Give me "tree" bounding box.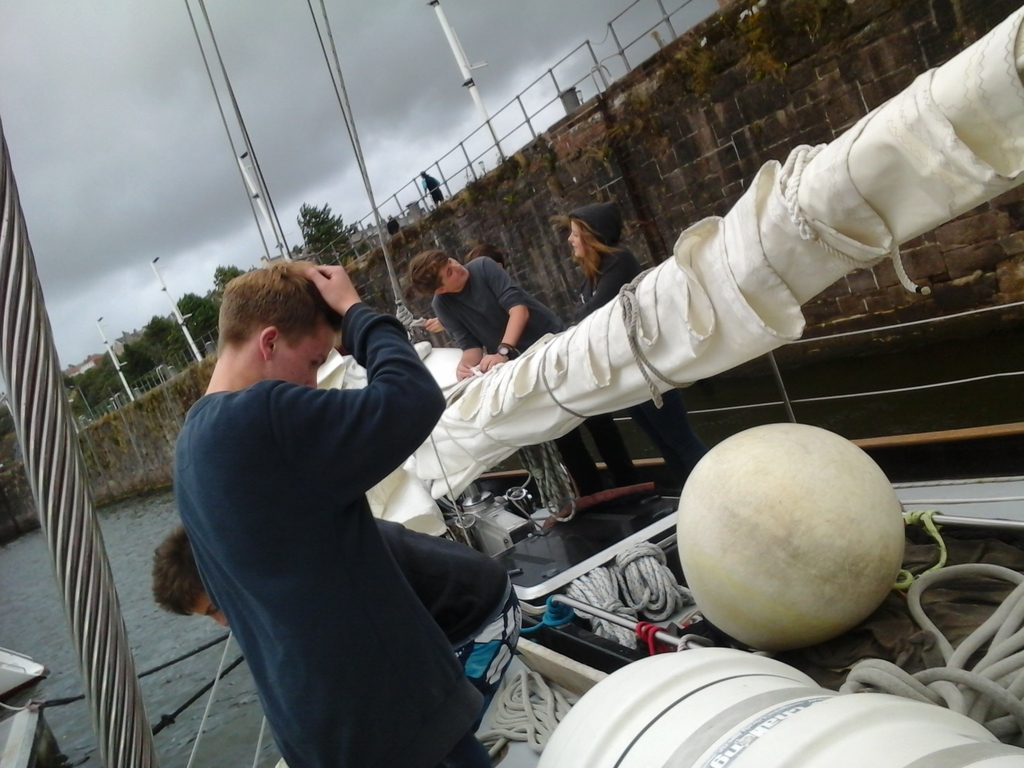
[210,263,264,289].
